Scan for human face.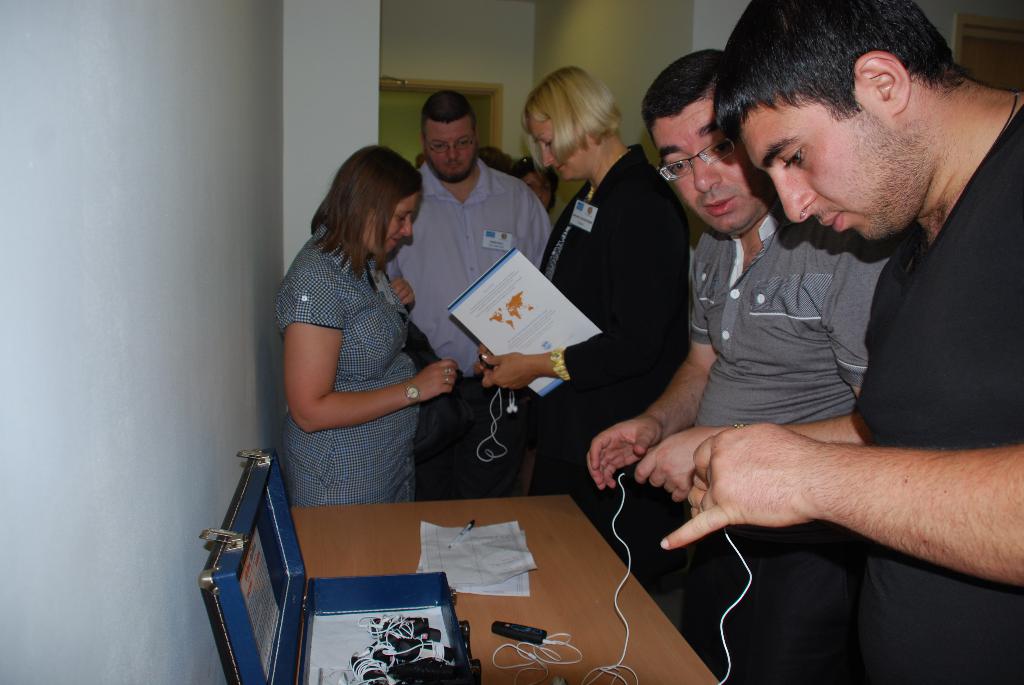
Scan result: rect(530, 111, 582, 184).
